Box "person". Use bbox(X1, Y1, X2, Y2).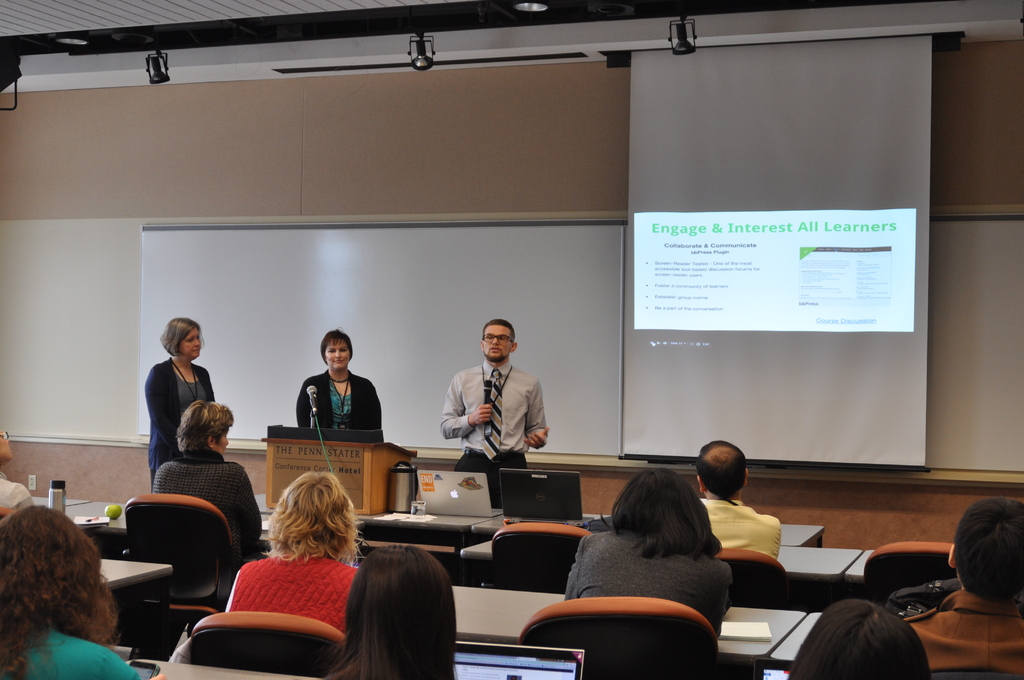
bbox(0, 503, 164, 679).
